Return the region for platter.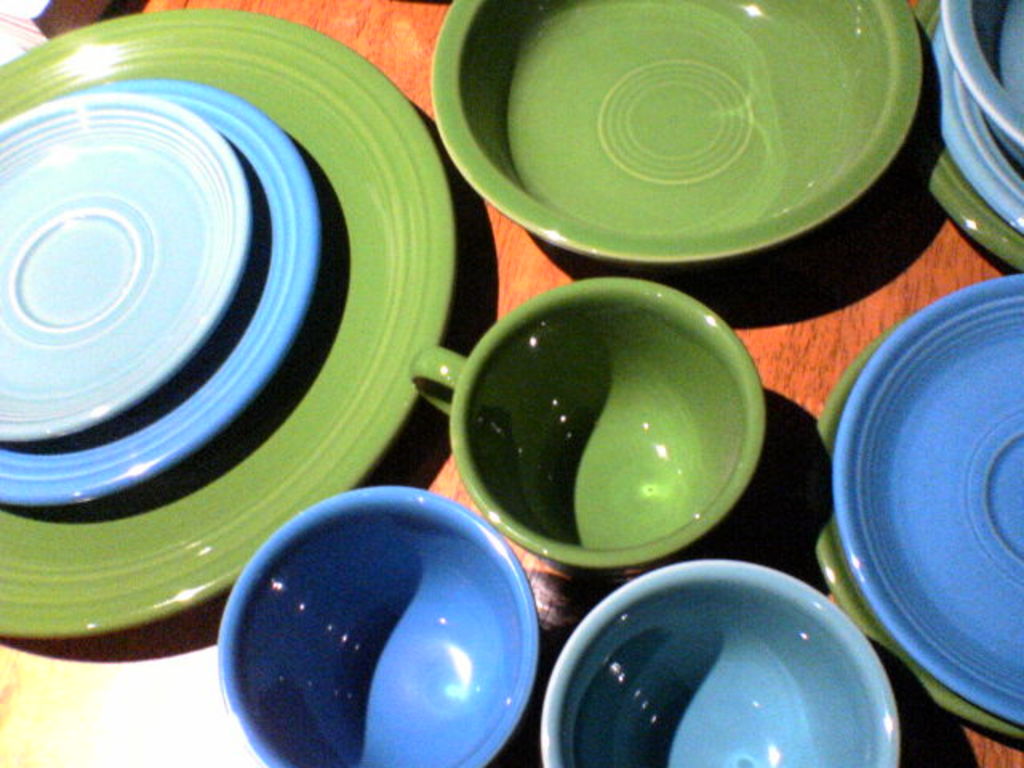
left=938, top=0, right=1022, bottom=264.
